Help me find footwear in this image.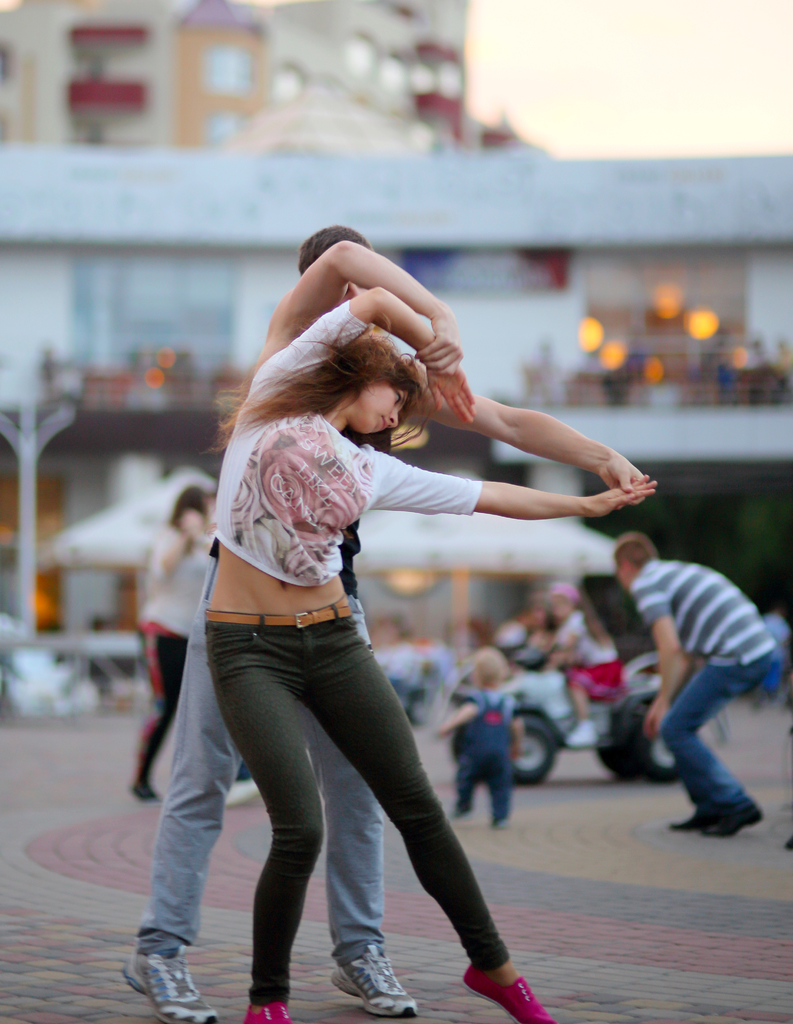
Found it: [116,943,221,1023].
